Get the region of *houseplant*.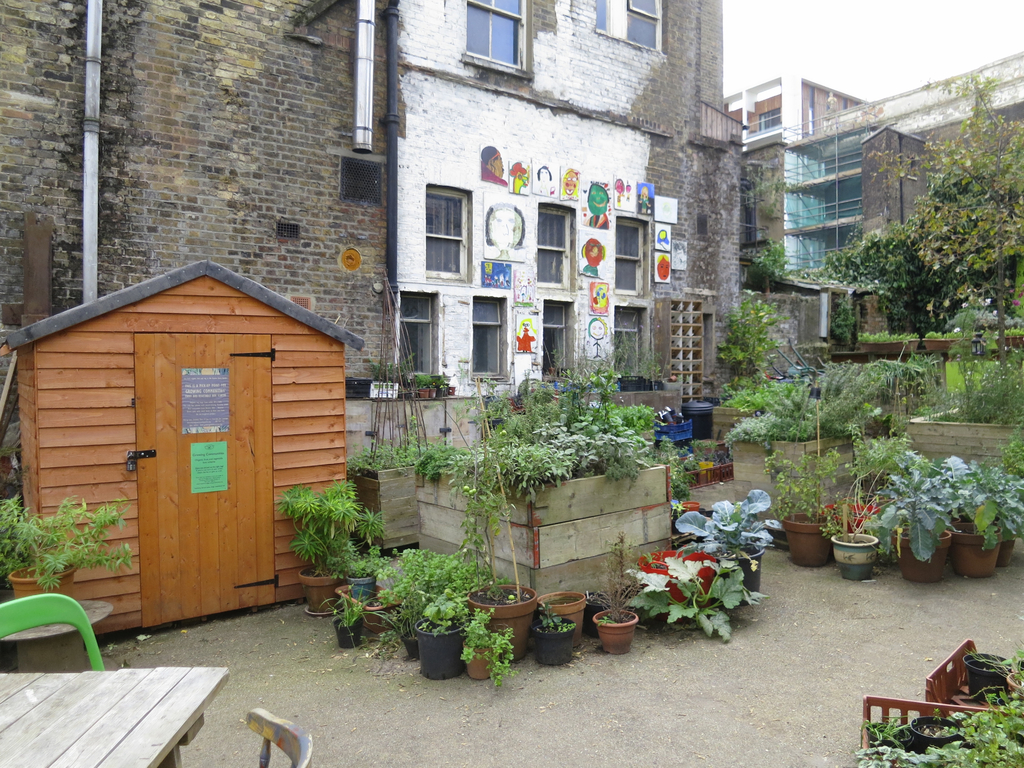
387:542:483:590.
